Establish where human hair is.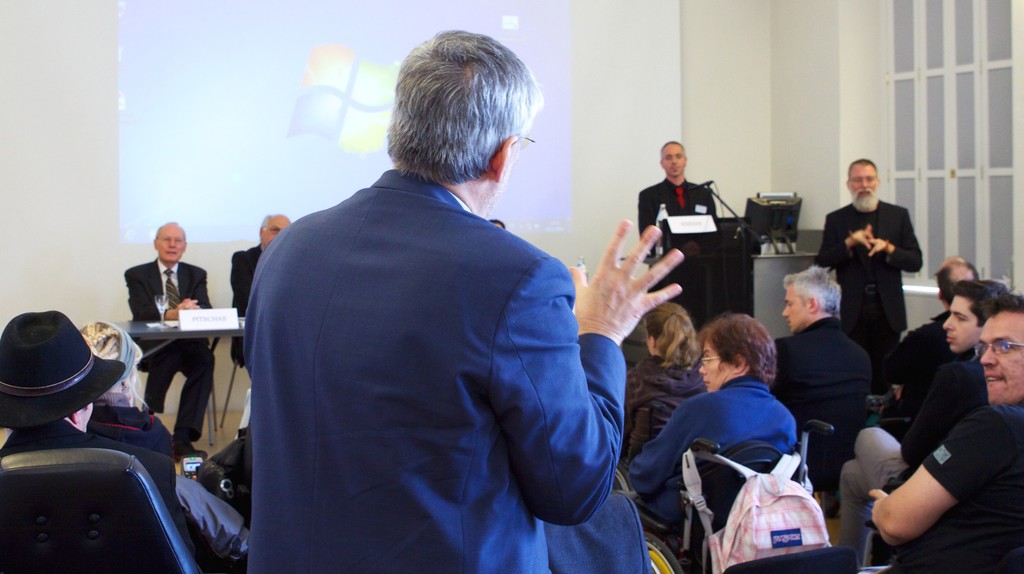
Established at box=[846, 157, 880, 183].
